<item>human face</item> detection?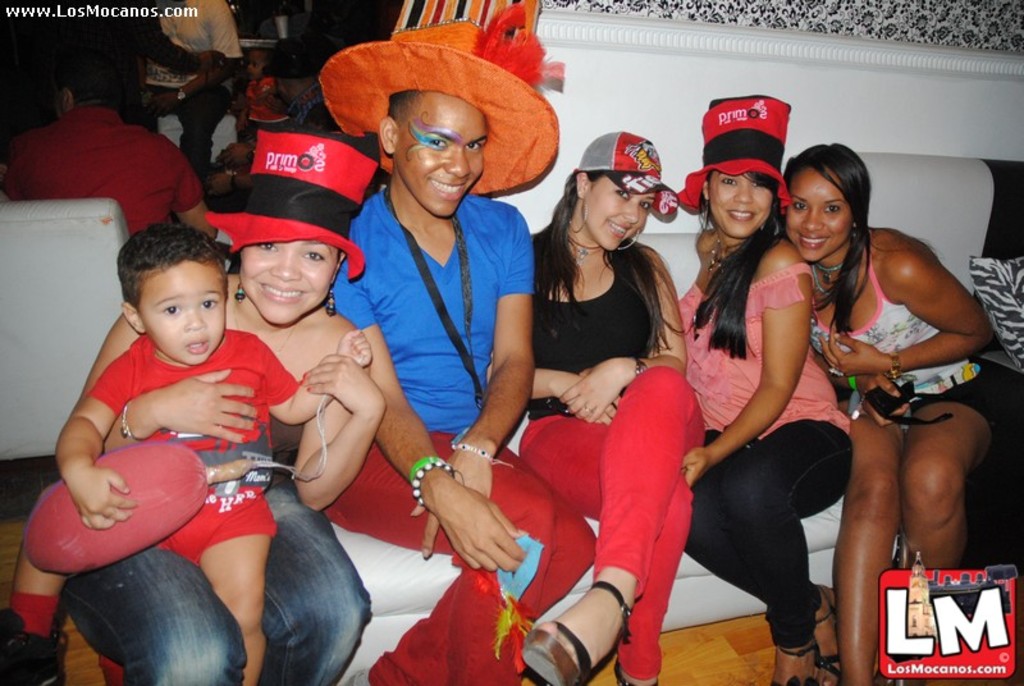
pyautogui.locateOnScreen(131, 259, 228, 362)
